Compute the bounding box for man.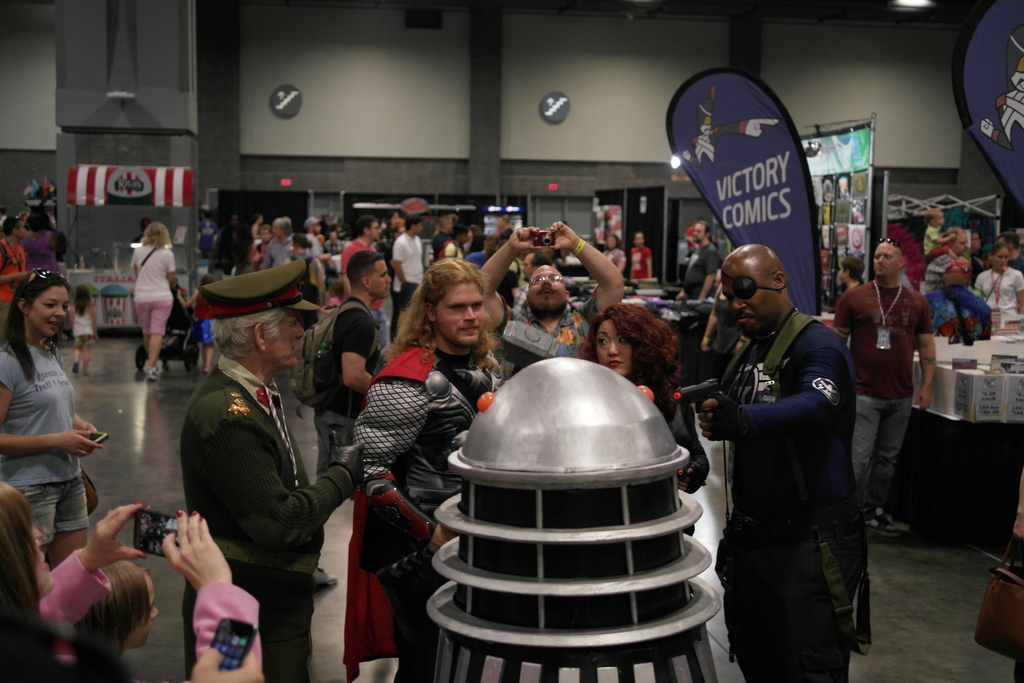
696, 232, 886, 682.
